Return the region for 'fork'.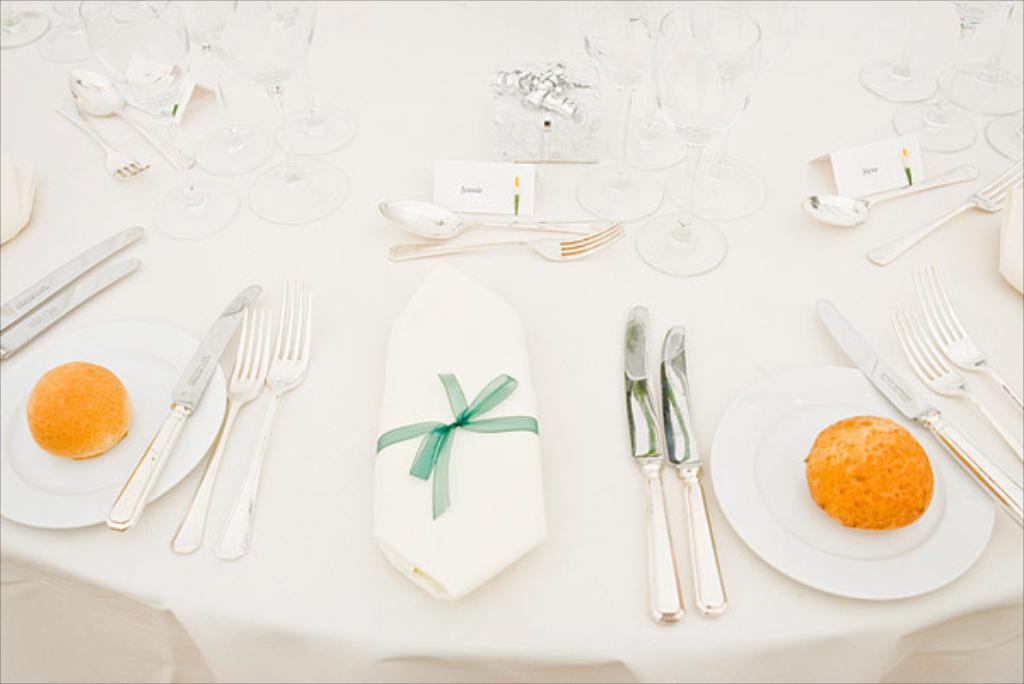
BBox(51, 97, 152, 177).
